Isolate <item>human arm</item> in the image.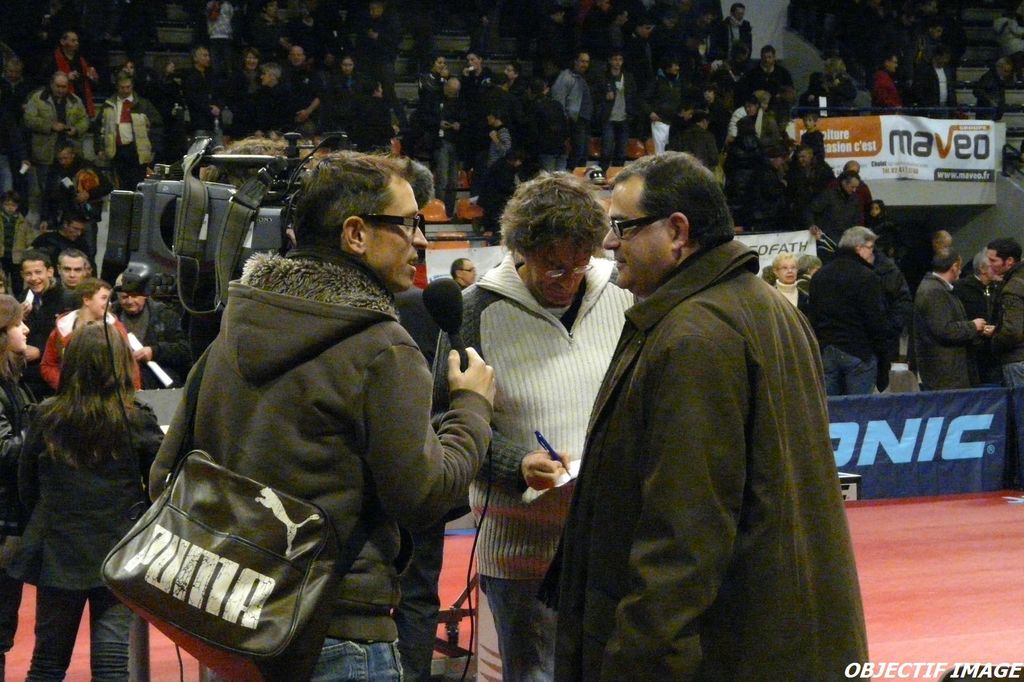
Isolated region: [862, 257, 900, 325].
